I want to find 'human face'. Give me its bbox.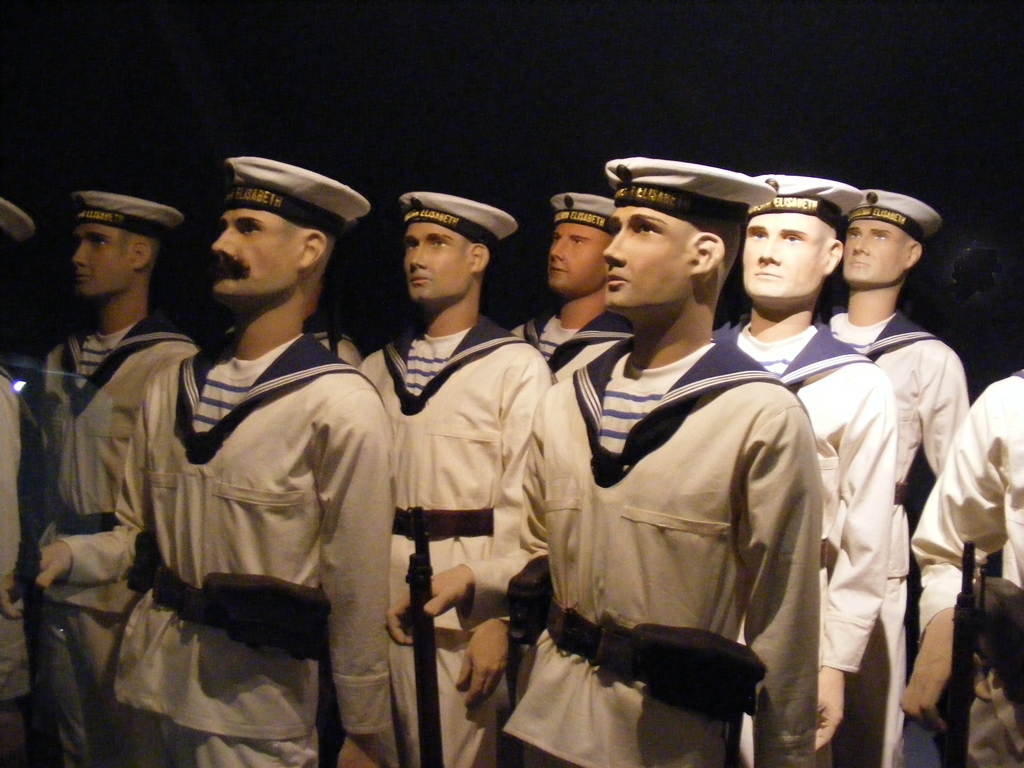
<box>74,224,130,297</box>.
